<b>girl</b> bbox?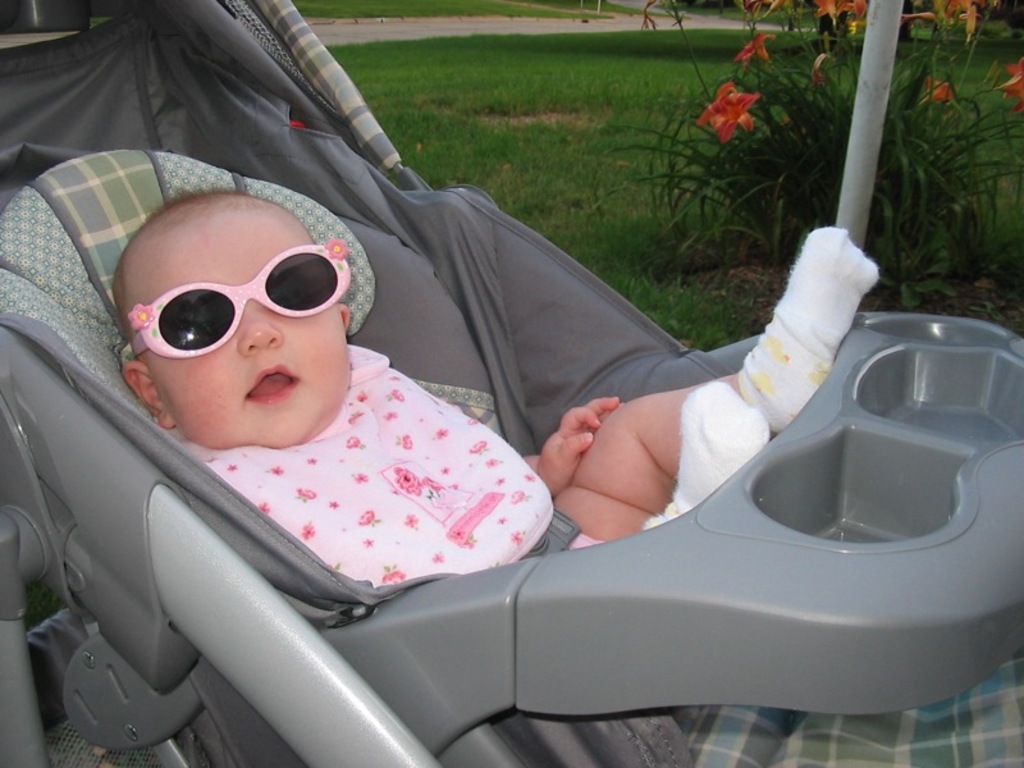
(left=110, top=187, right=877, bottom=582)
